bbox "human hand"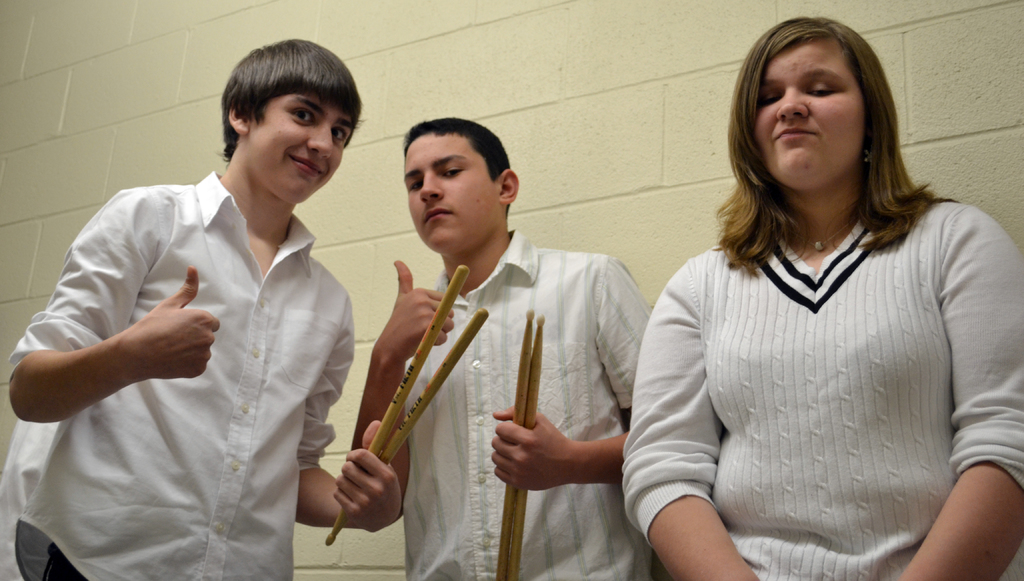
left=490, top=403, right=575, bottom=491
